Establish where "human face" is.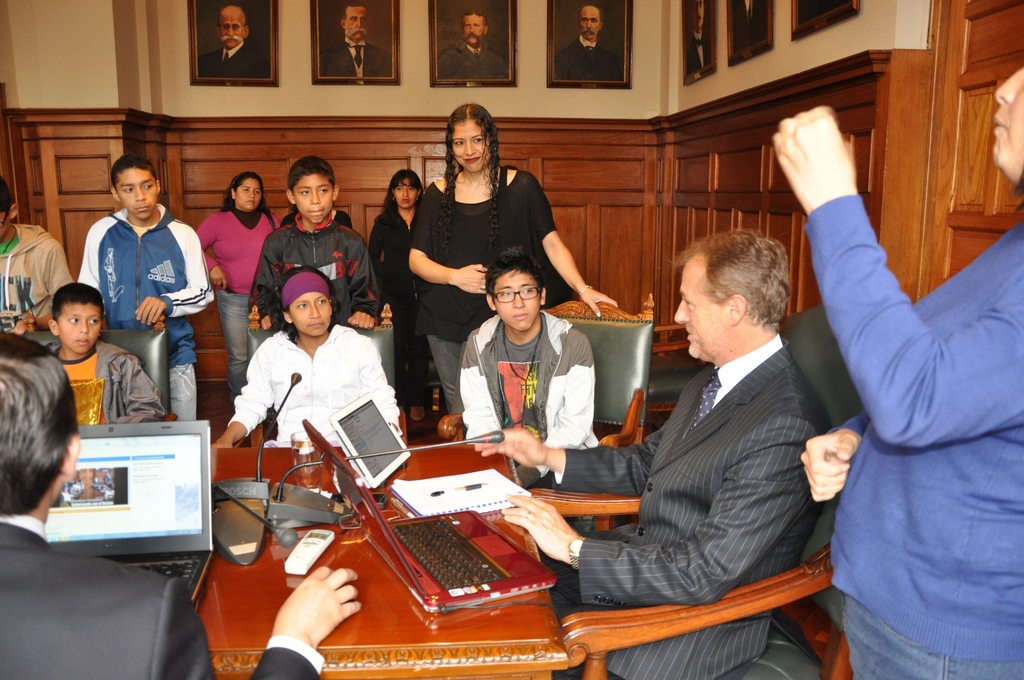
Established at [x1=55, y1=302, x2=105, y2=350].
